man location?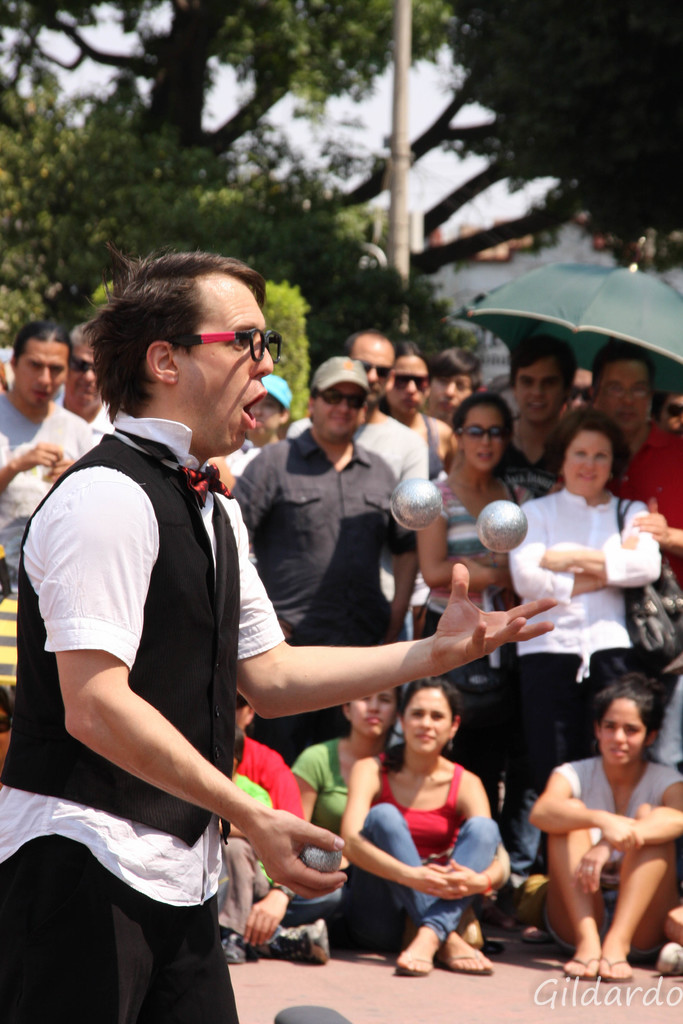
(left=286, top=333, right=421, bottom=601)
